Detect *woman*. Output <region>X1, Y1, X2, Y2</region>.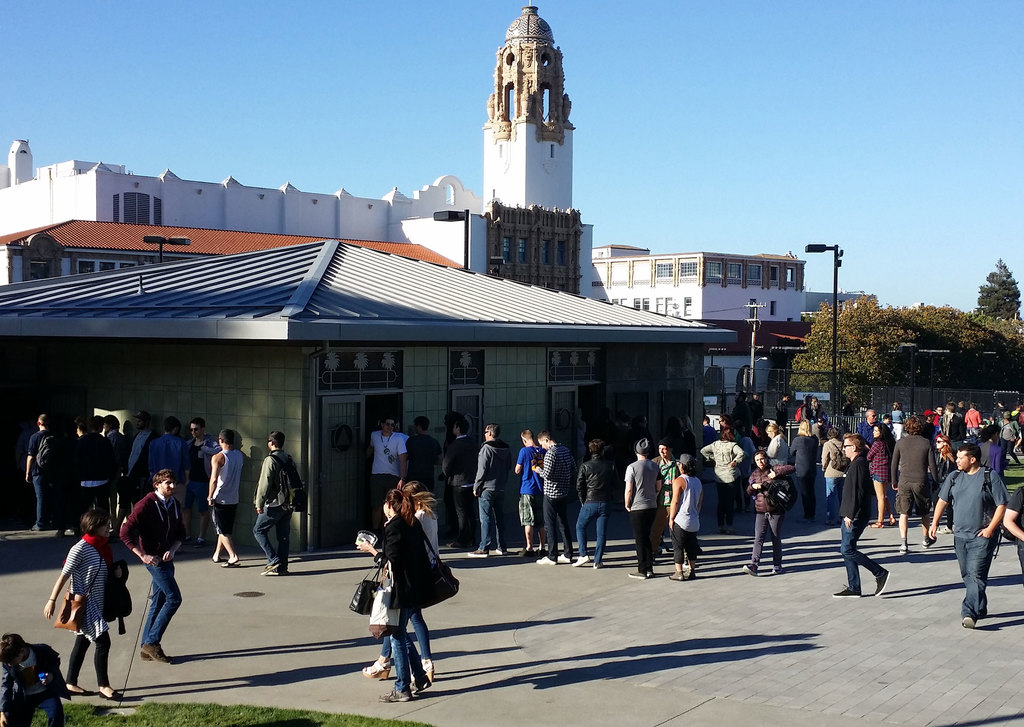
<region>741, 452, 798, 580</region>.
